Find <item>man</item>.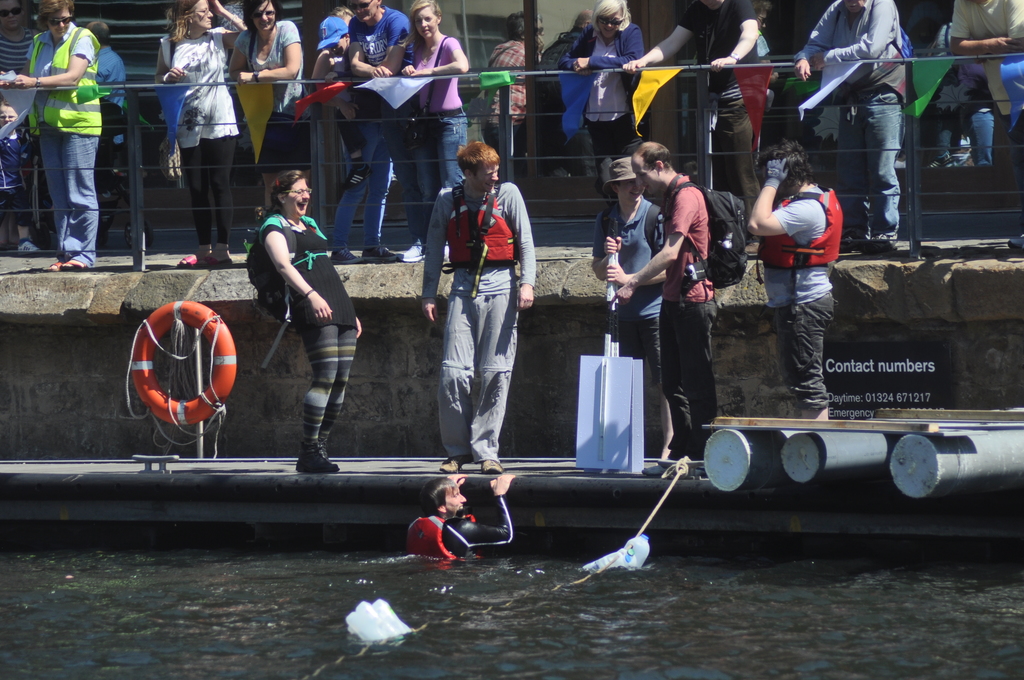
box=[421, 140, 536, 476].
